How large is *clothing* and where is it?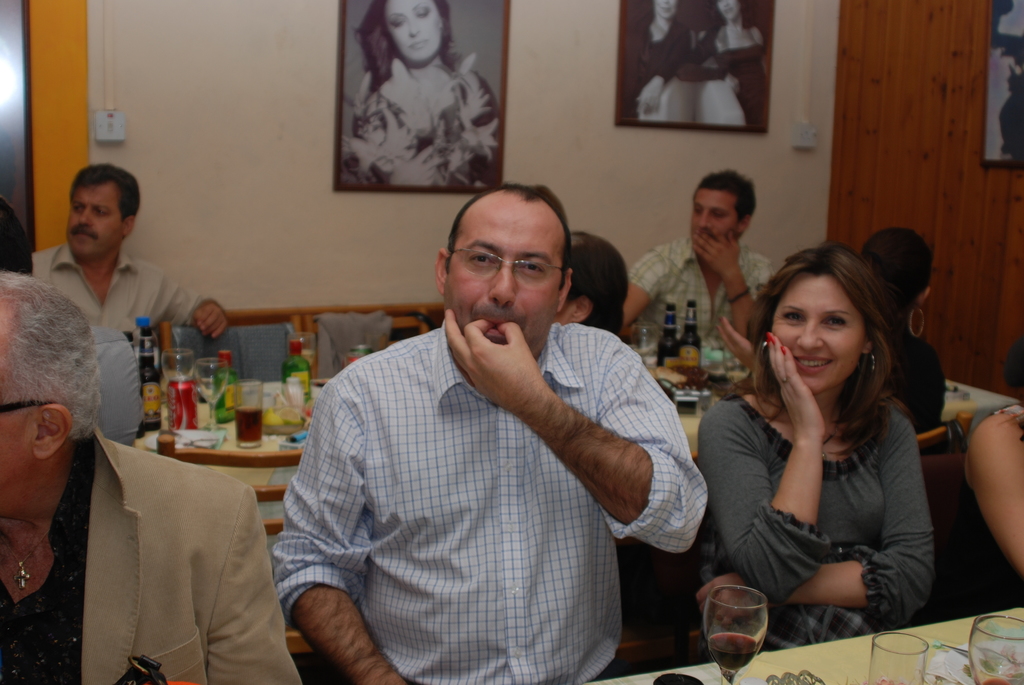
Bounding box: locate(276, 322, 712, 684).
